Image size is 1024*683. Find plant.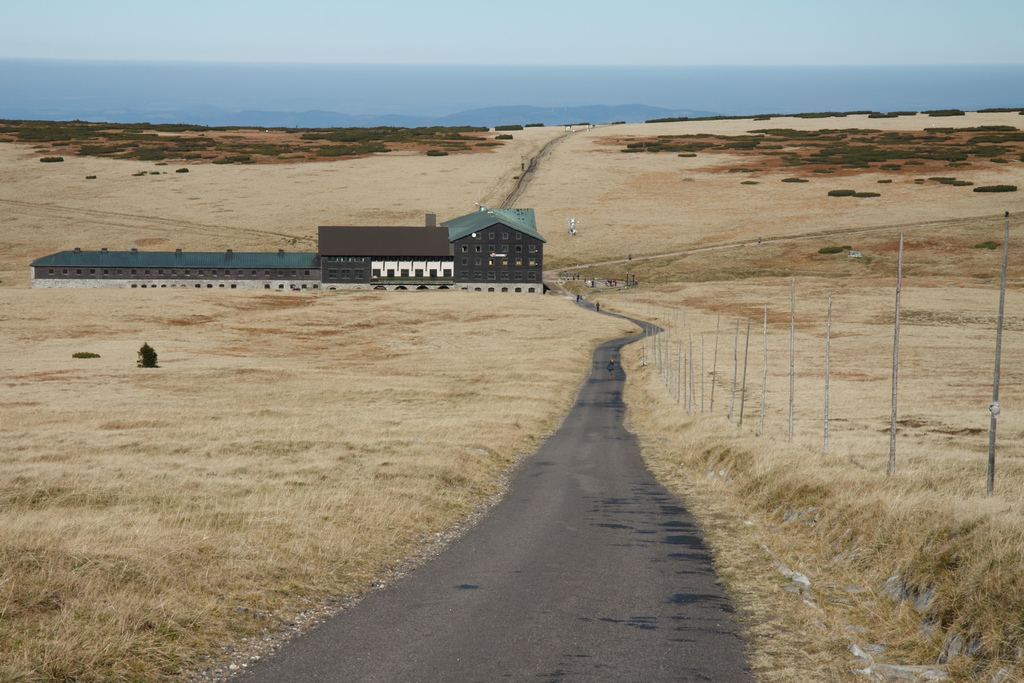
(left=40, top=158, right=61, bottom=164).
